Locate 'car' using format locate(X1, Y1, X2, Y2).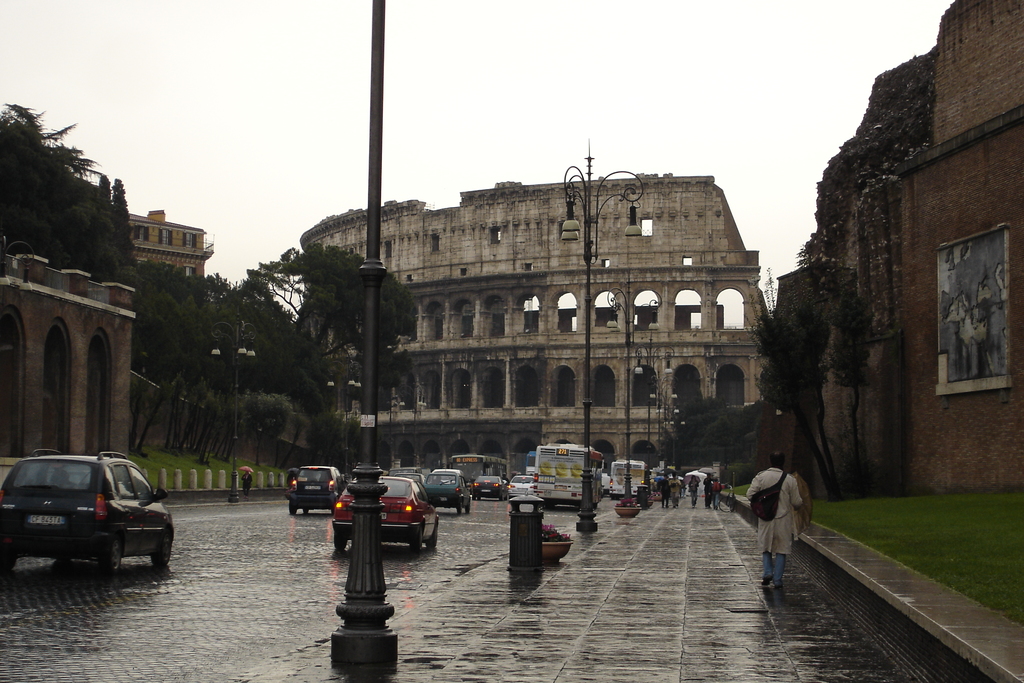
locate(514, 469, 531, 499).
